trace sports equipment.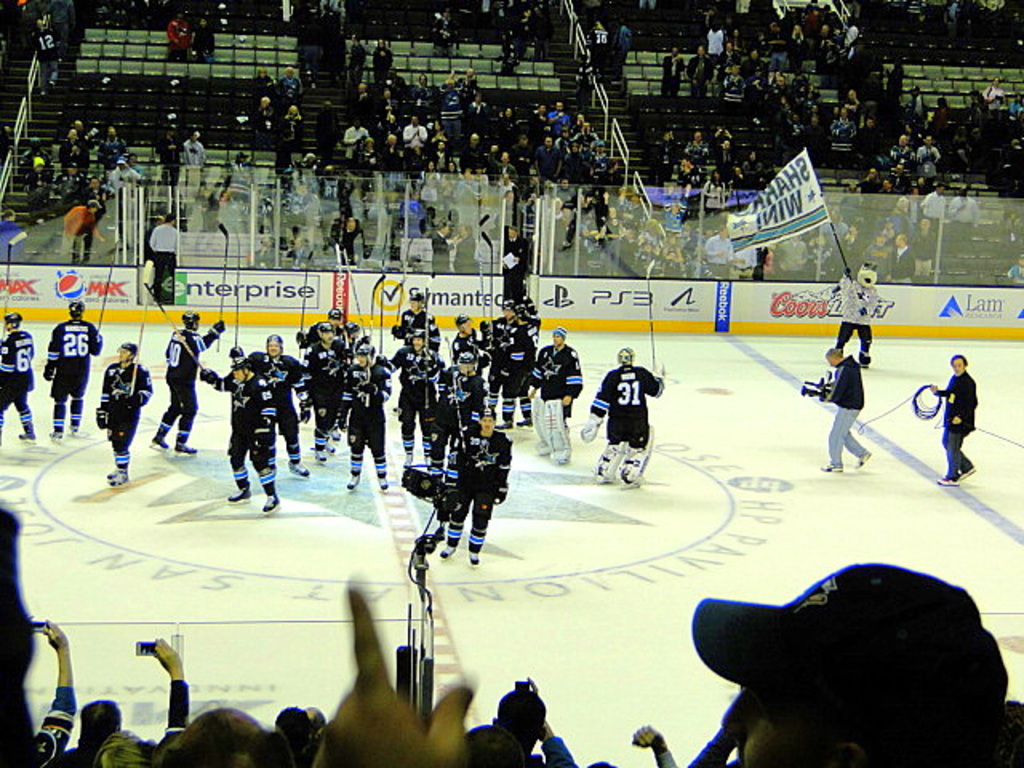
Traced to <bbox>230, 344, 243, 355</bbox>.
